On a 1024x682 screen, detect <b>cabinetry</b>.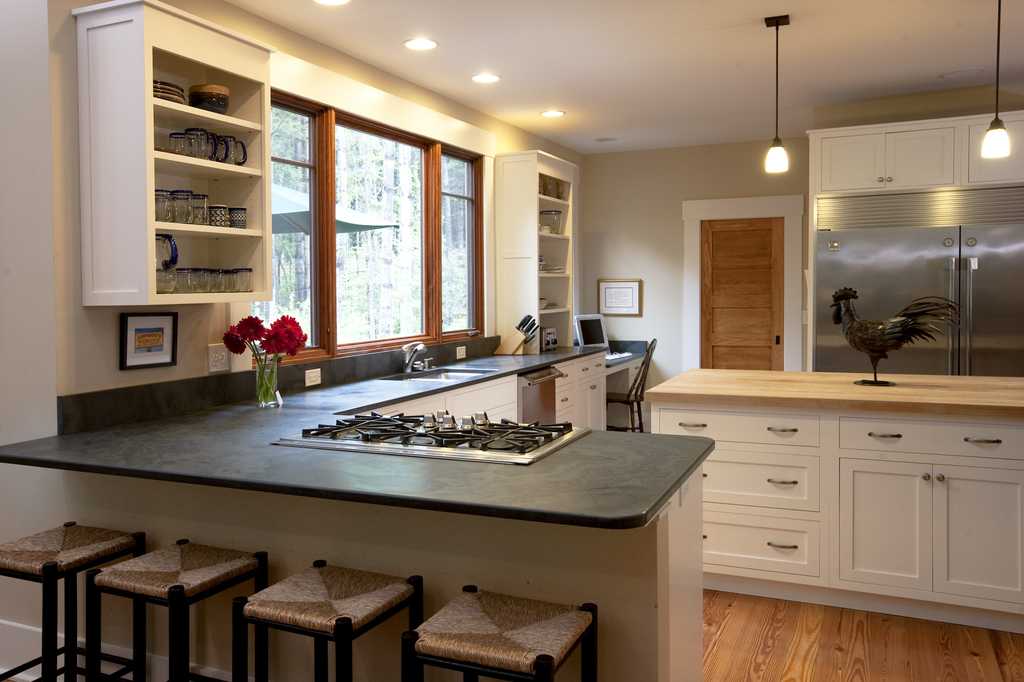
l=285, t=349, r=609, b=431.
